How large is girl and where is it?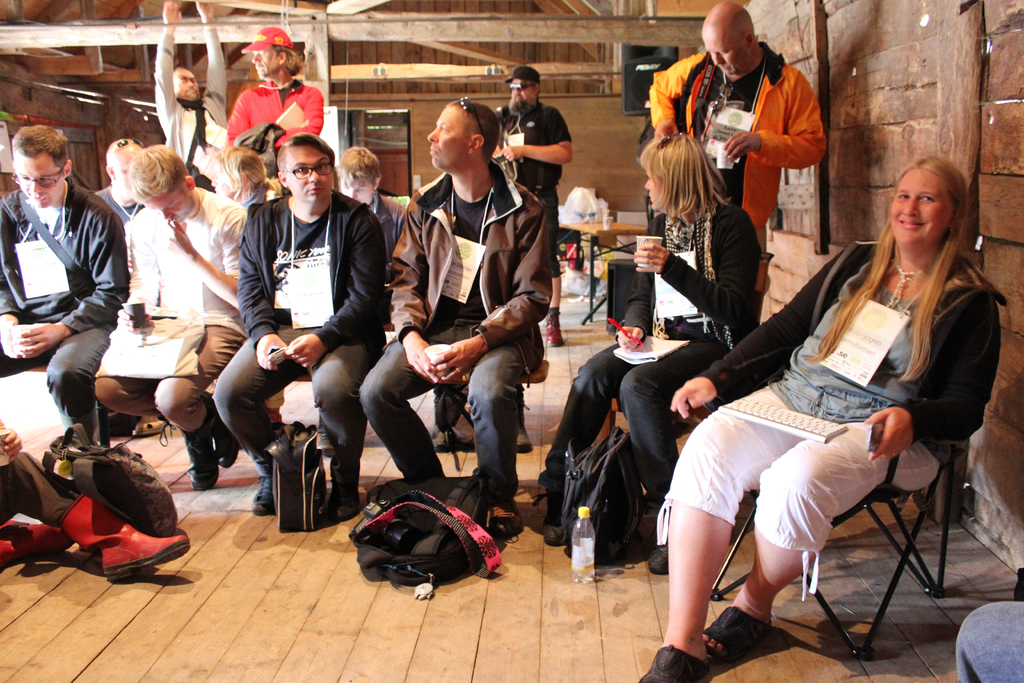
Bounding box: pyautogui.locateOnScreen(541, 135, 765, 538).
